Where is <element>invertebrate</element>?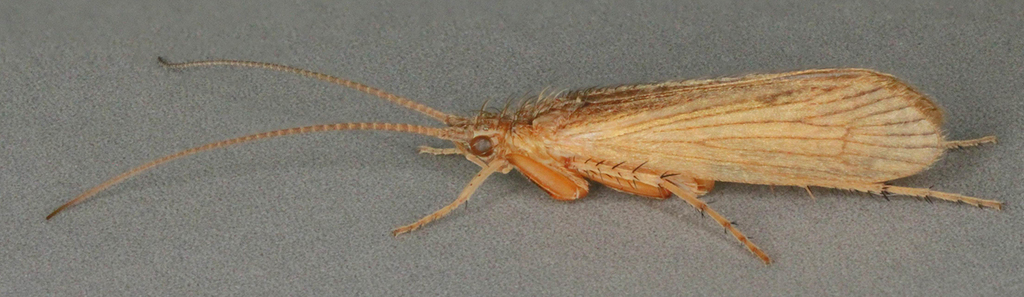
bbox(46, 46, 1009, 269).
